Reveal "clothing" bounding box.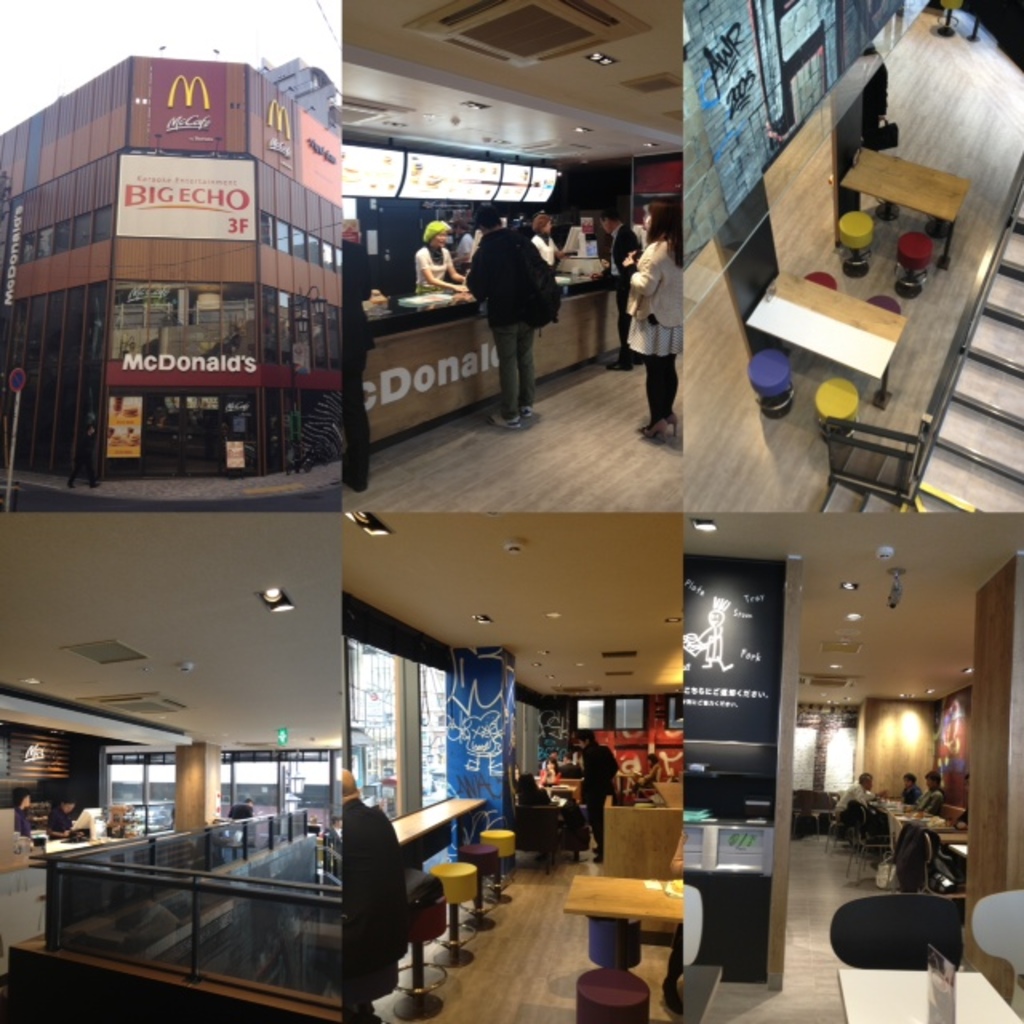
Revealed: [left=899, top=784, right=923, bottom=802].
